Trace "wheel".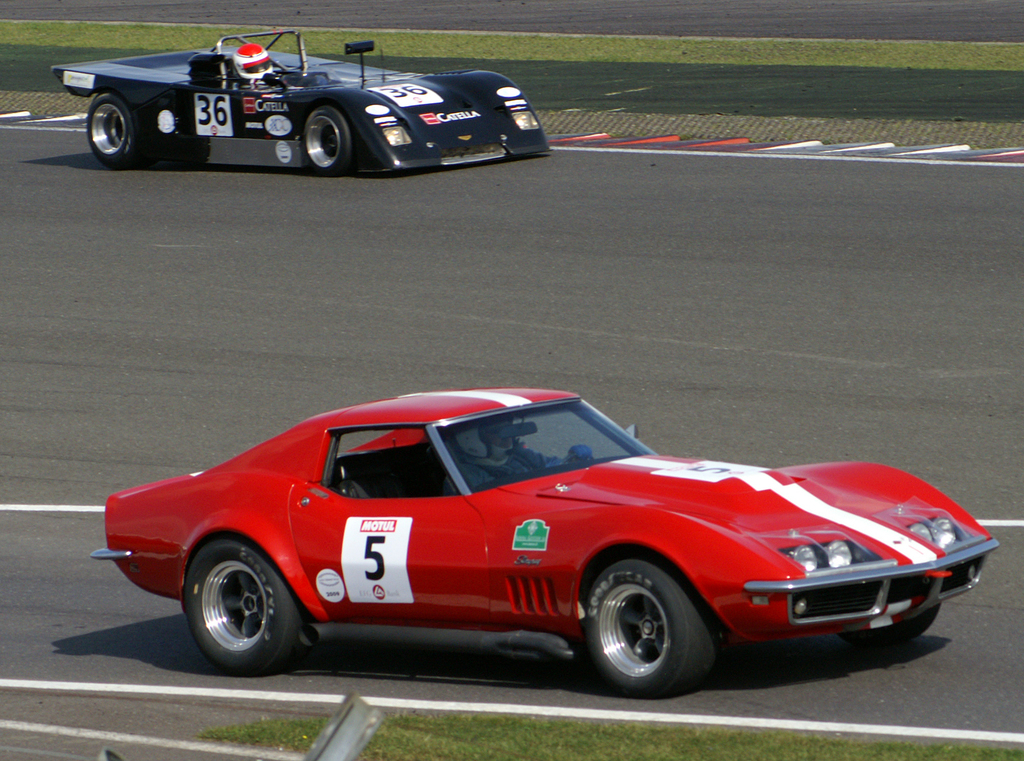
Traced to locate(838, 604, 939, 648).
